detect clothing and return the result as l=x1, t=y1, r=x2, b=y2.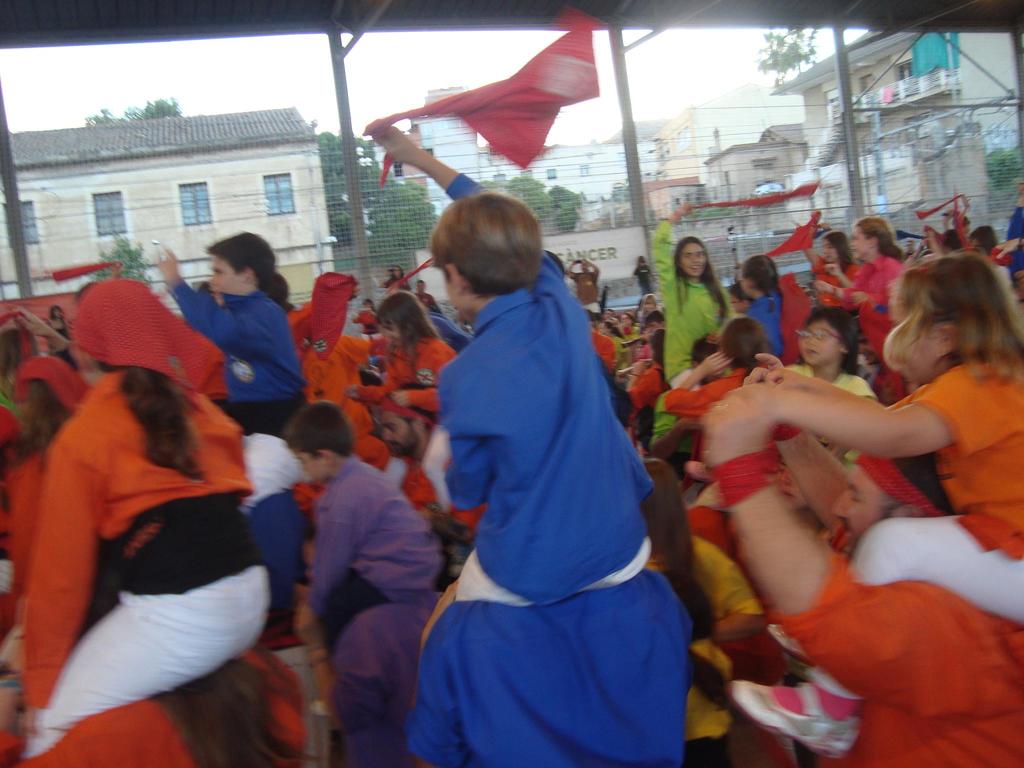
l=646, t=201, r=735, b=394.
